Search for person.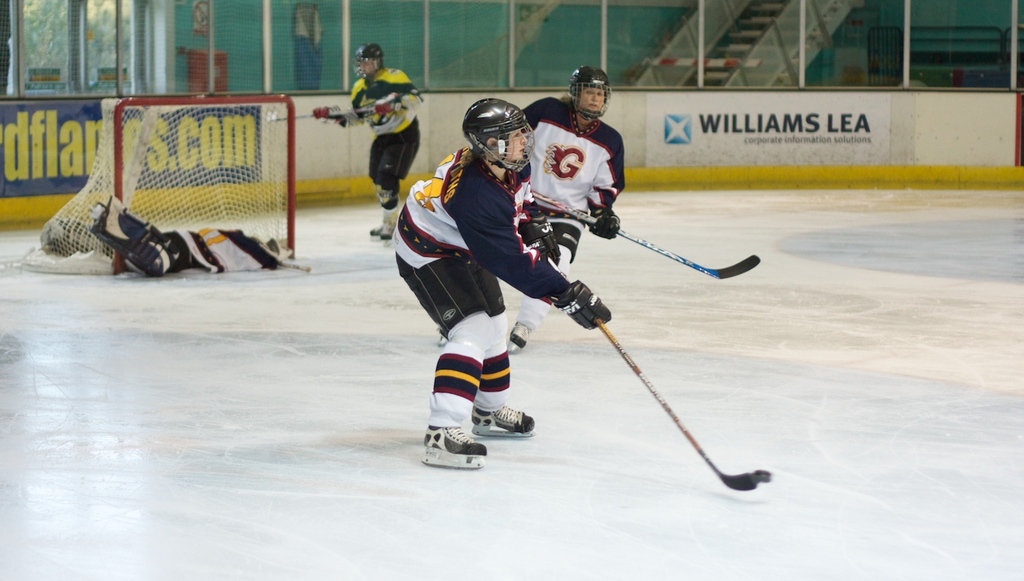
Found at locate(392, 98, 609, 466).
